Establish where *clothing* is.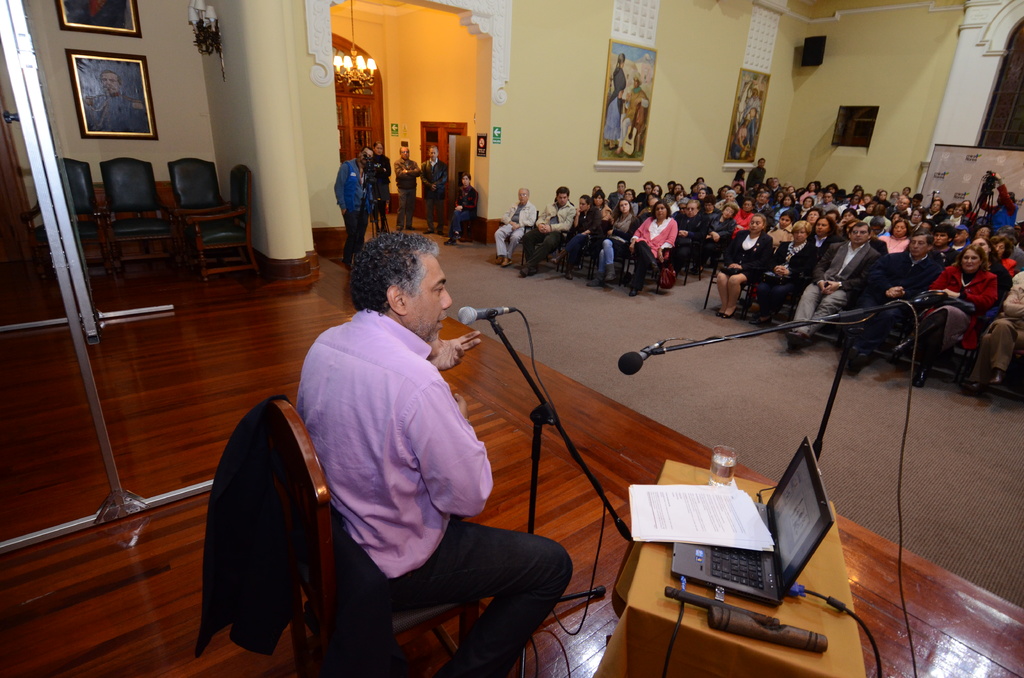
Established at (519,202,577,262).
